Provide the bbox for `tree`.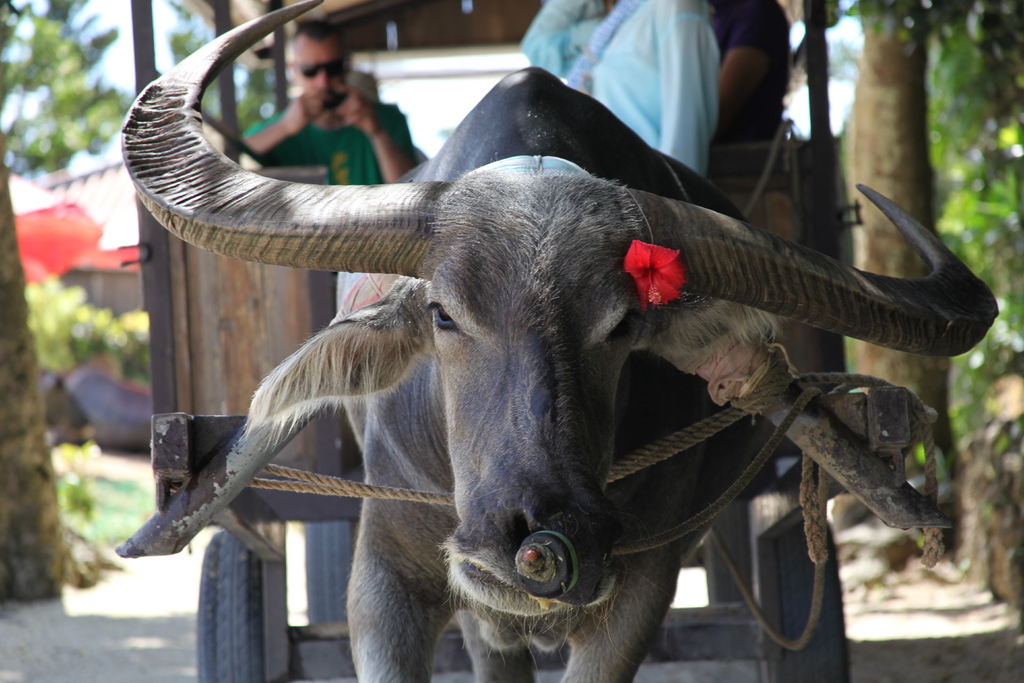
x1=824 y1=0 x2=1023 y2=563.
